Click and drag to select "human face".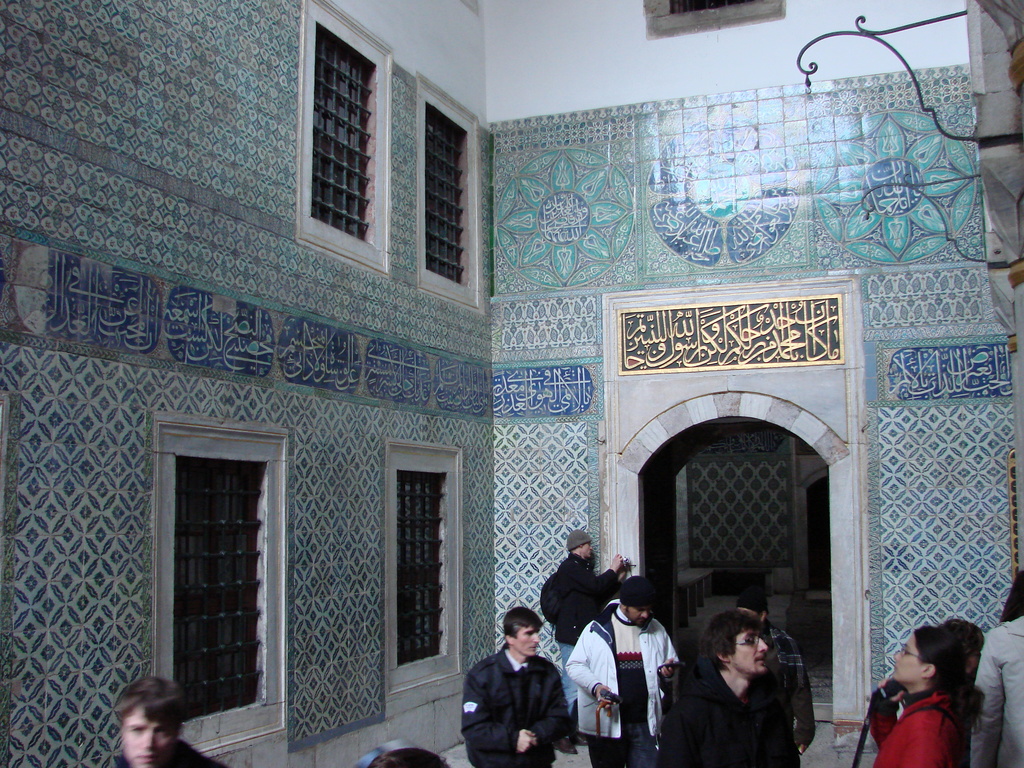
Selection: Rect(732, 630, 770, 669).
